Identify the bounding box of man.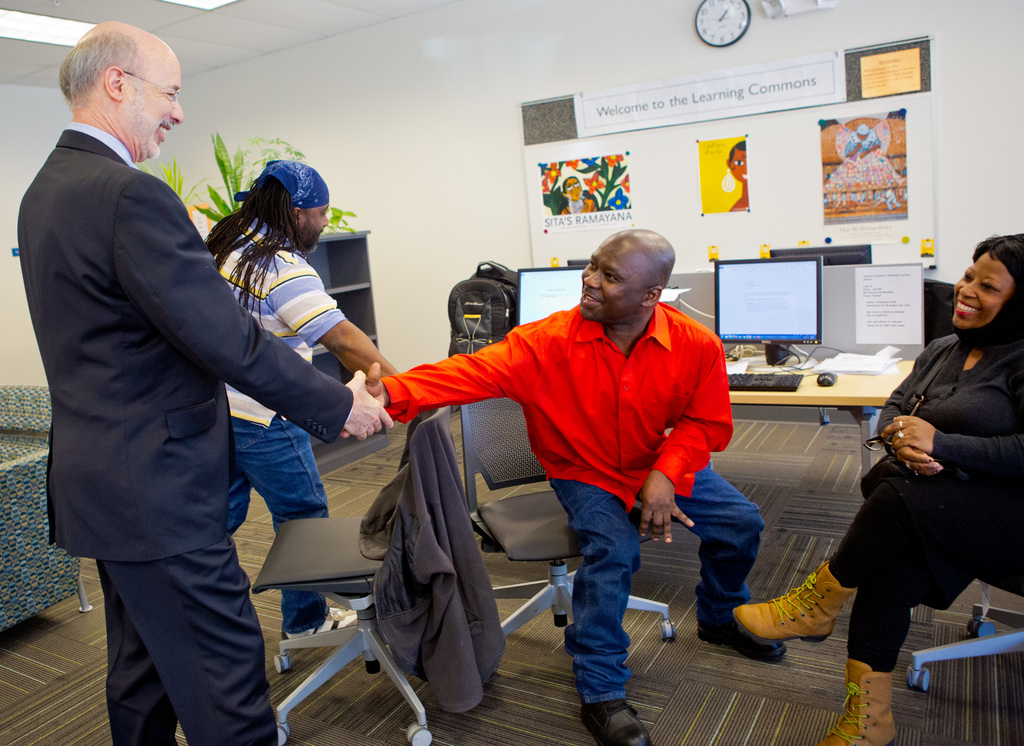
l=202, t=159, r=400, b=644.
